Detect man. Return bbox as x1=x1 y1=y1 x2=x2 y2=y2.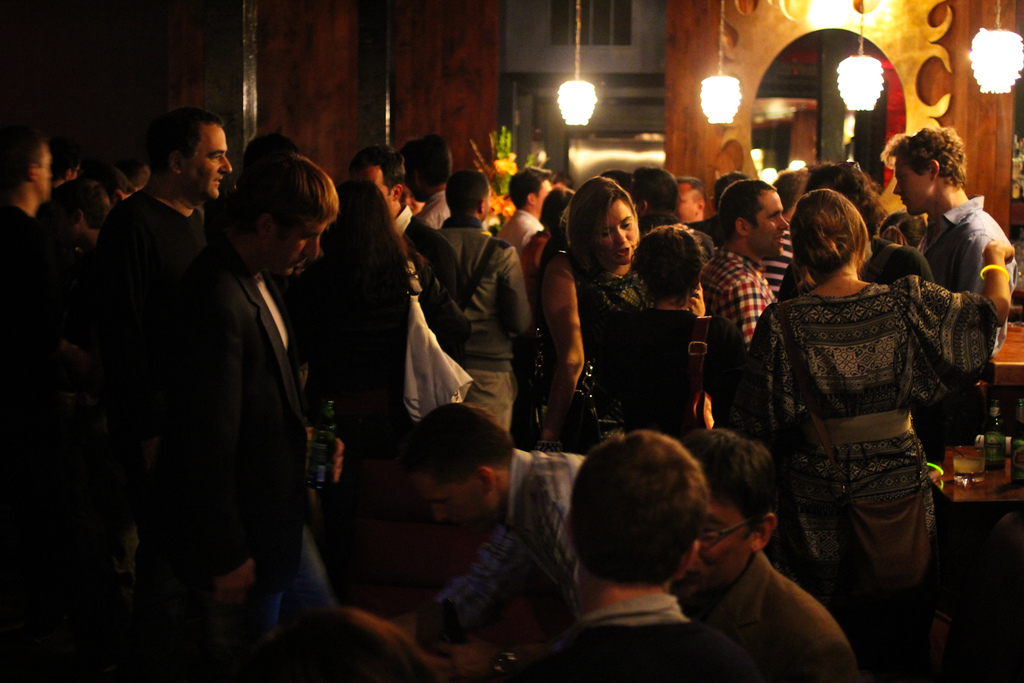
x1=493 y1=430 x2=764 y2=682.
